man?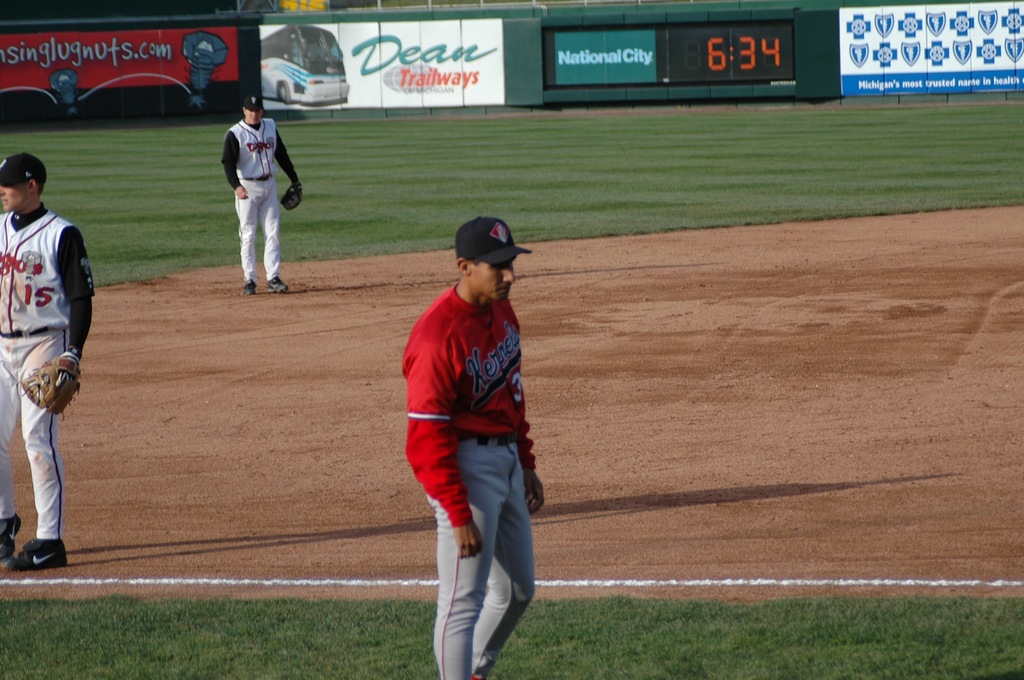
(x1=220, y1=89, x2=301, y2=294)
